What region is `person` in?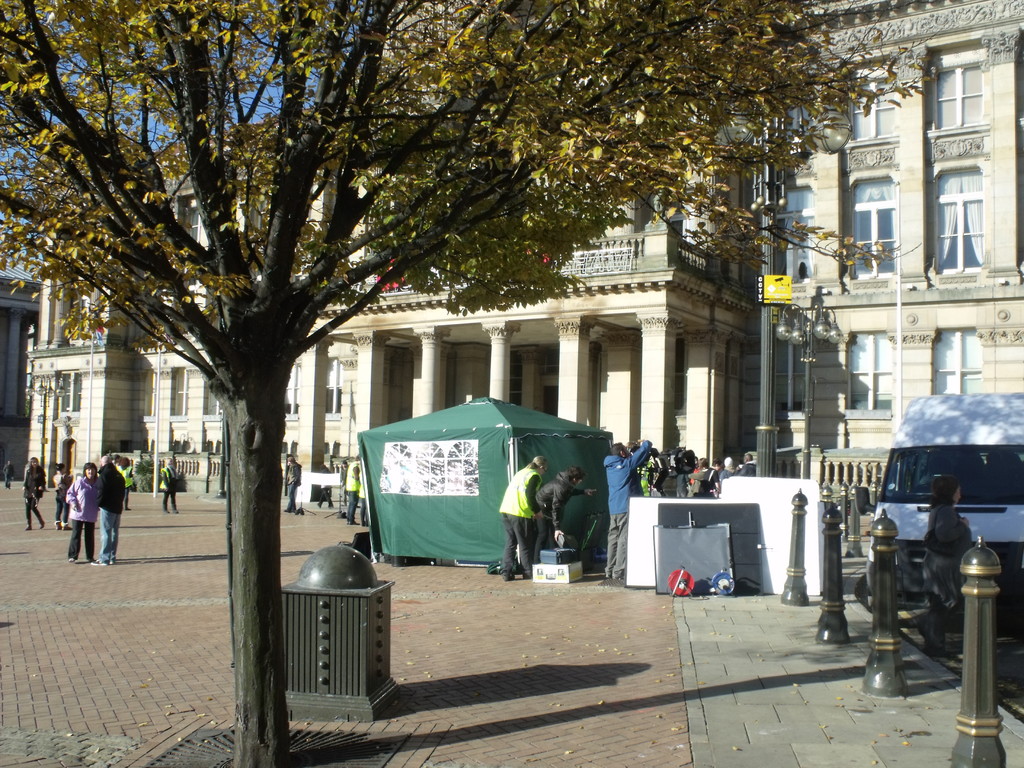
bbox=(742, 449, 751, 474).
